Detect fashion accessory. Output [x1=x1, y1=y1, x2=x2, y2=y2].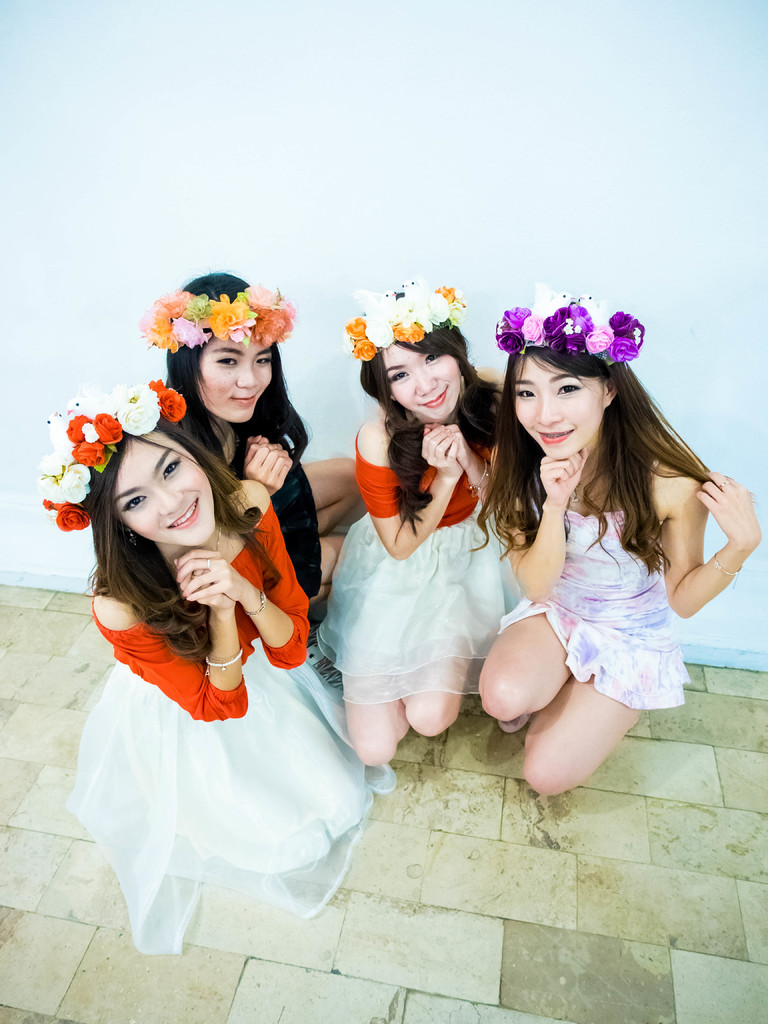
[x1=246, y1=589, x2=271, y2=619].
